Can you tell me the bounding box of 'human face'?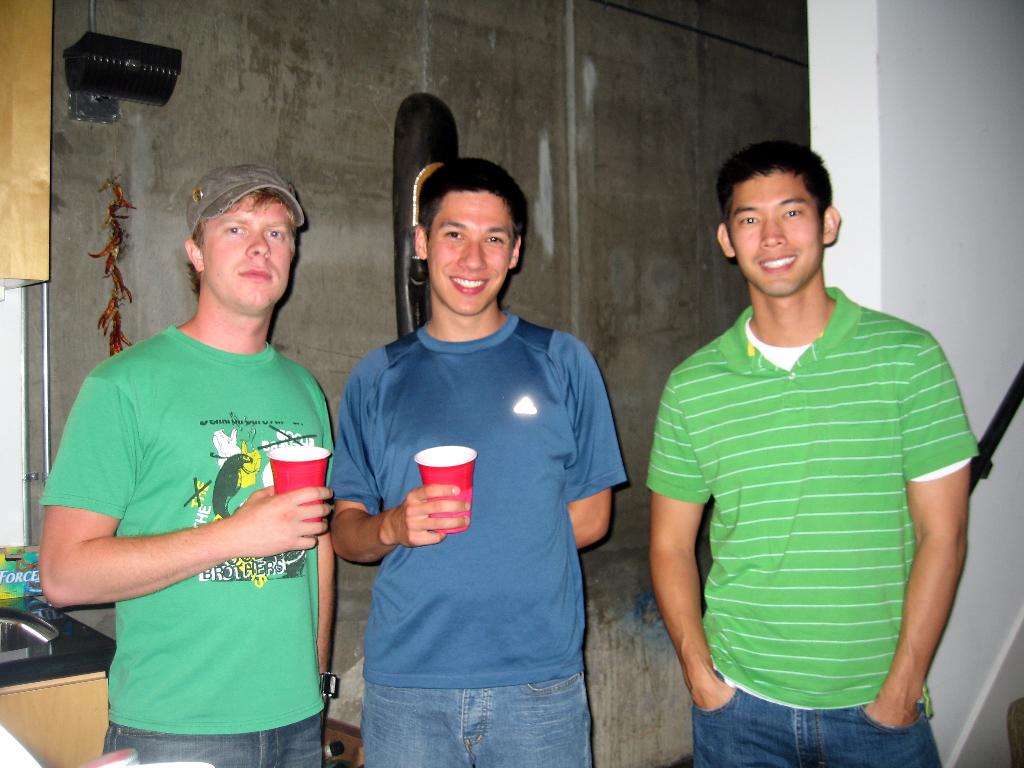
box=[199, 202, 296, 314].
